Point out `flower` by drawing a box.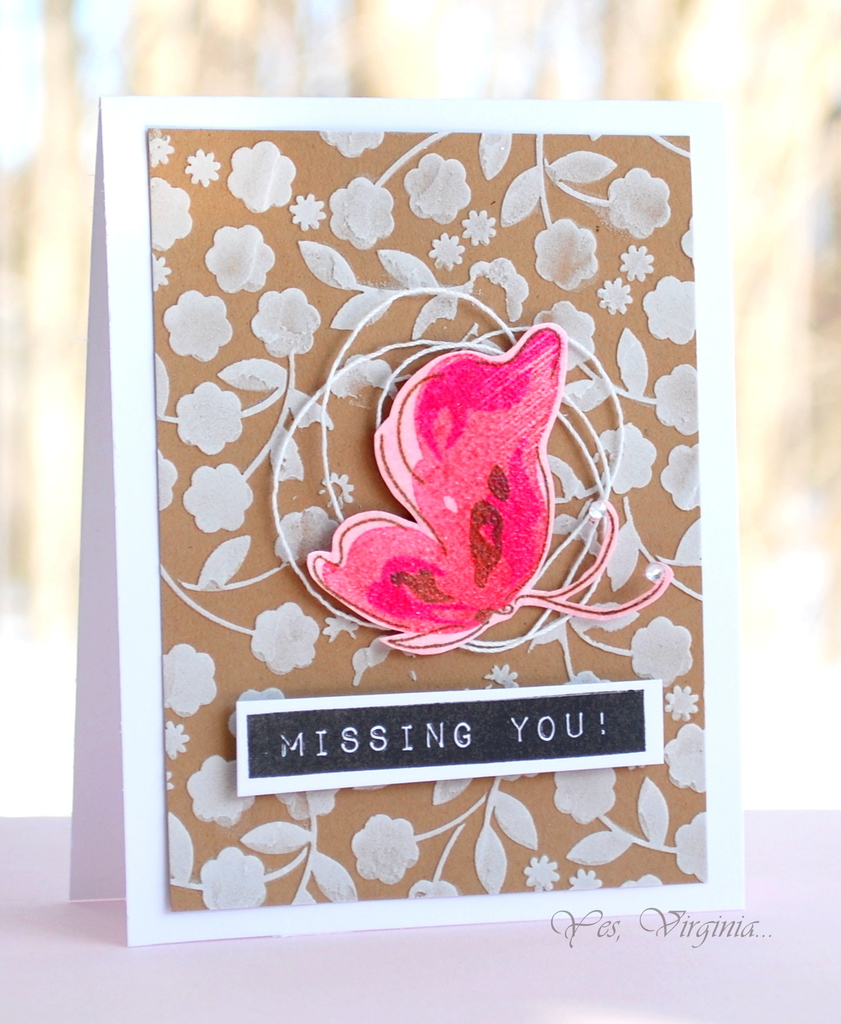
[654,363,698,429].
